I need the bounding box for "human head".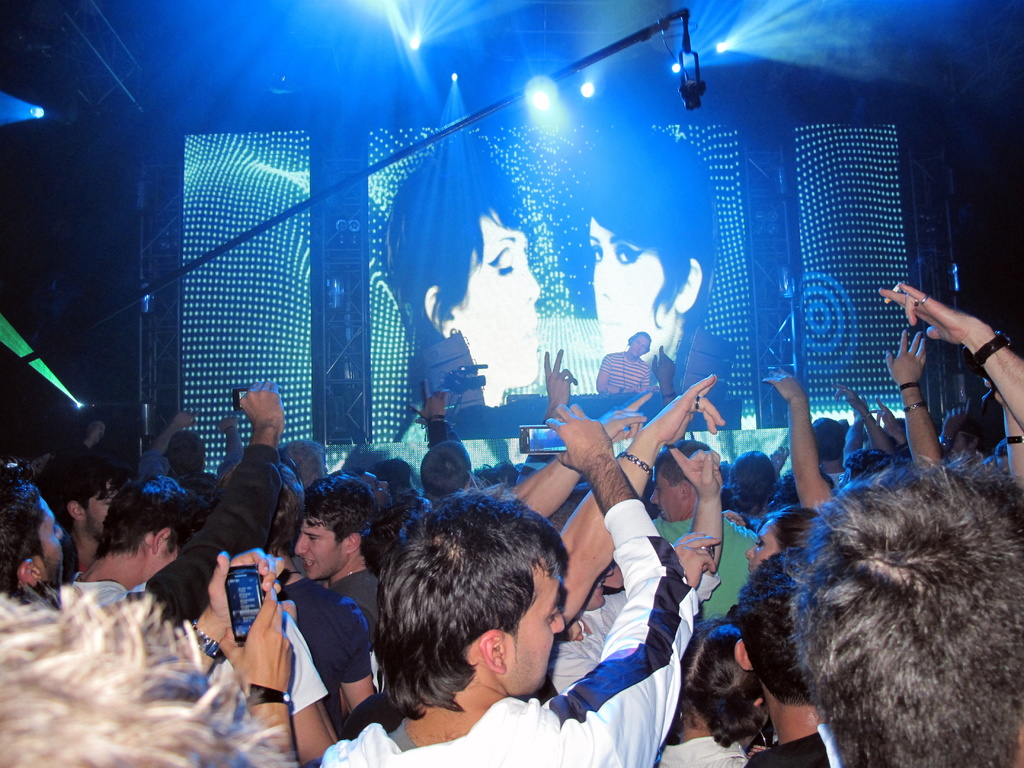
Here it is: 279 438 327 484.
